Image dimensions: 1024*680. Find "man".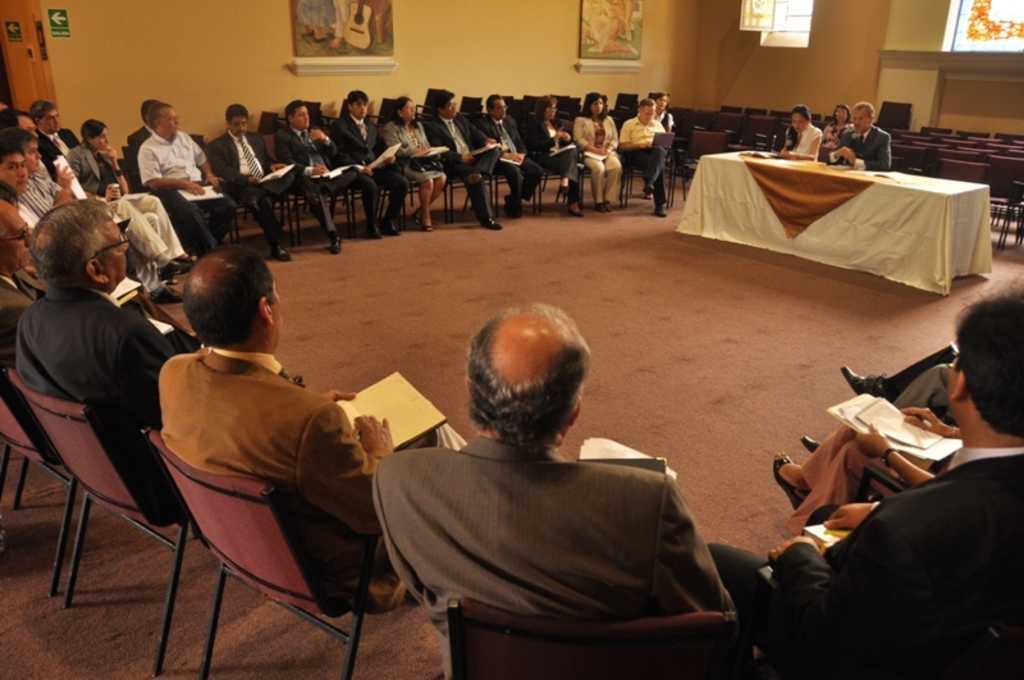
l=471, t=101, r=541, b=218.
